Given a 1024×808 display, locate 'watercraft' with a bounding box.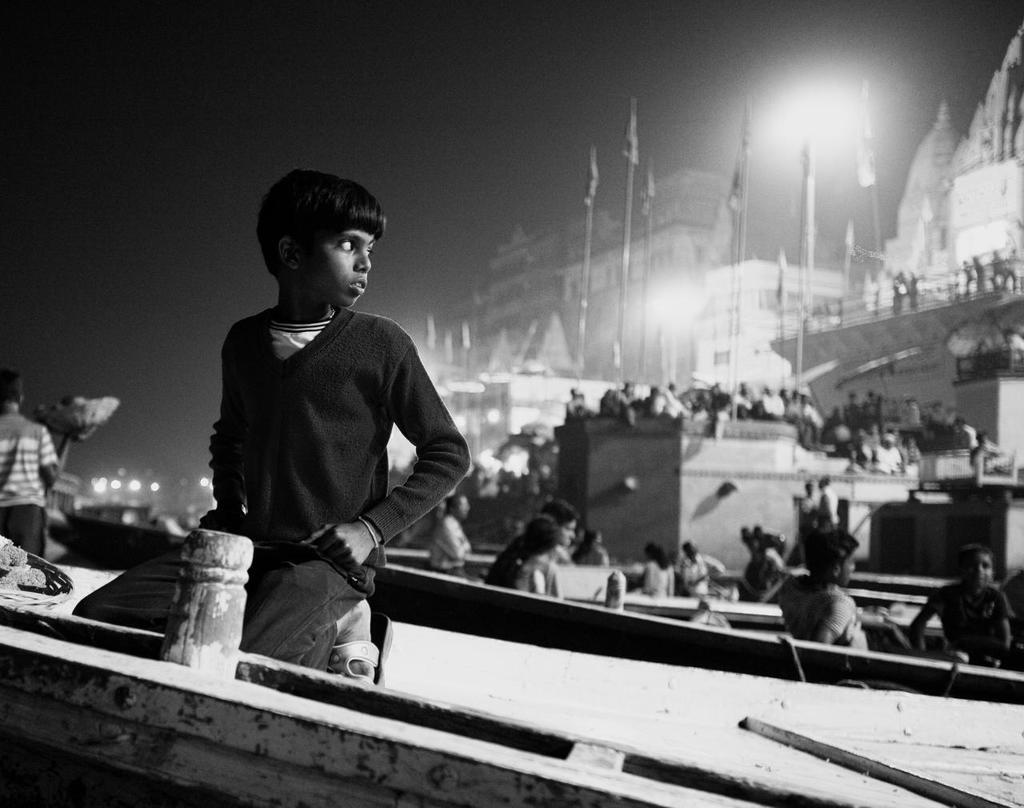
Located: 0,534,1023,807.
